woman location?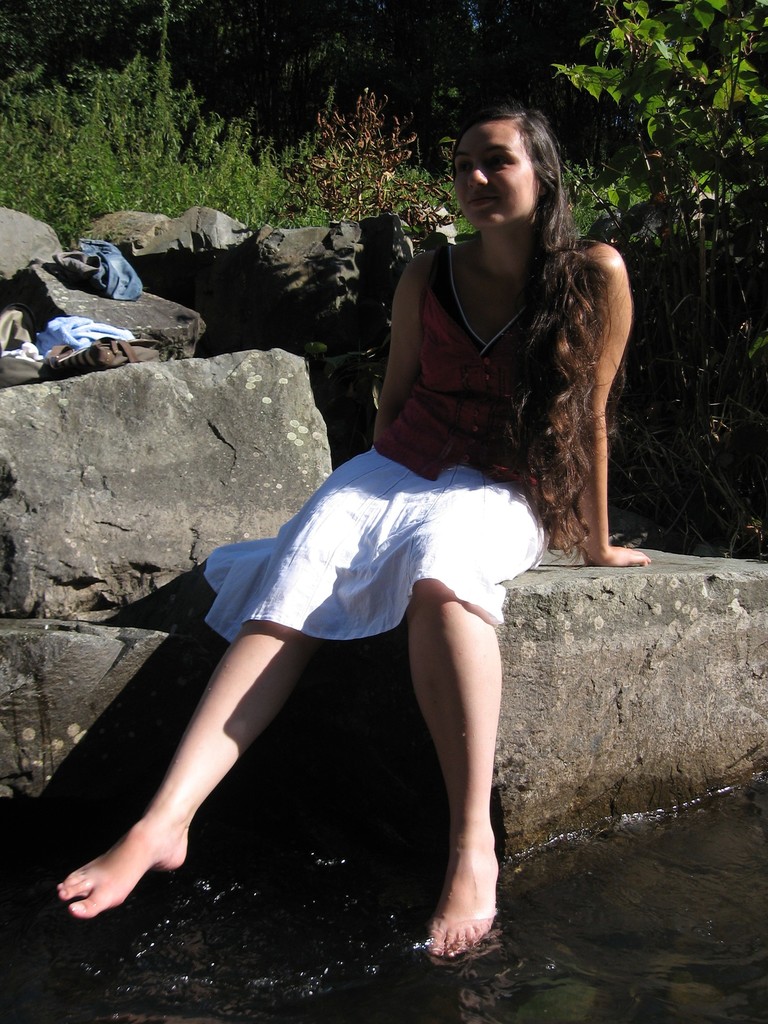
51,102,655,962
